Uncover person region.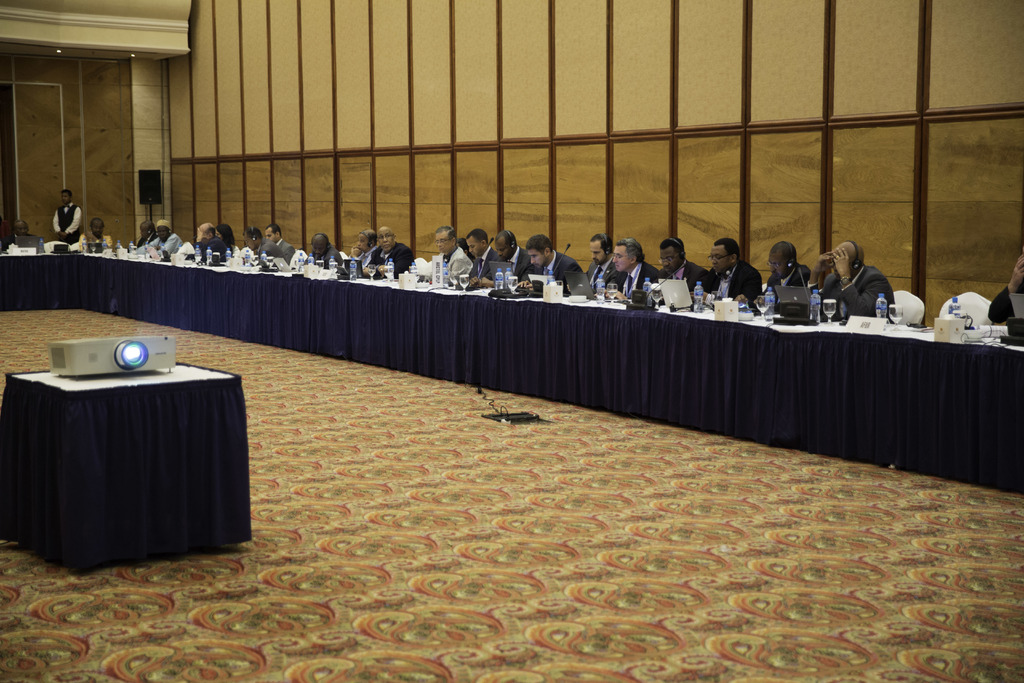
Uncovered: rect(465, 227, 497, 291).
